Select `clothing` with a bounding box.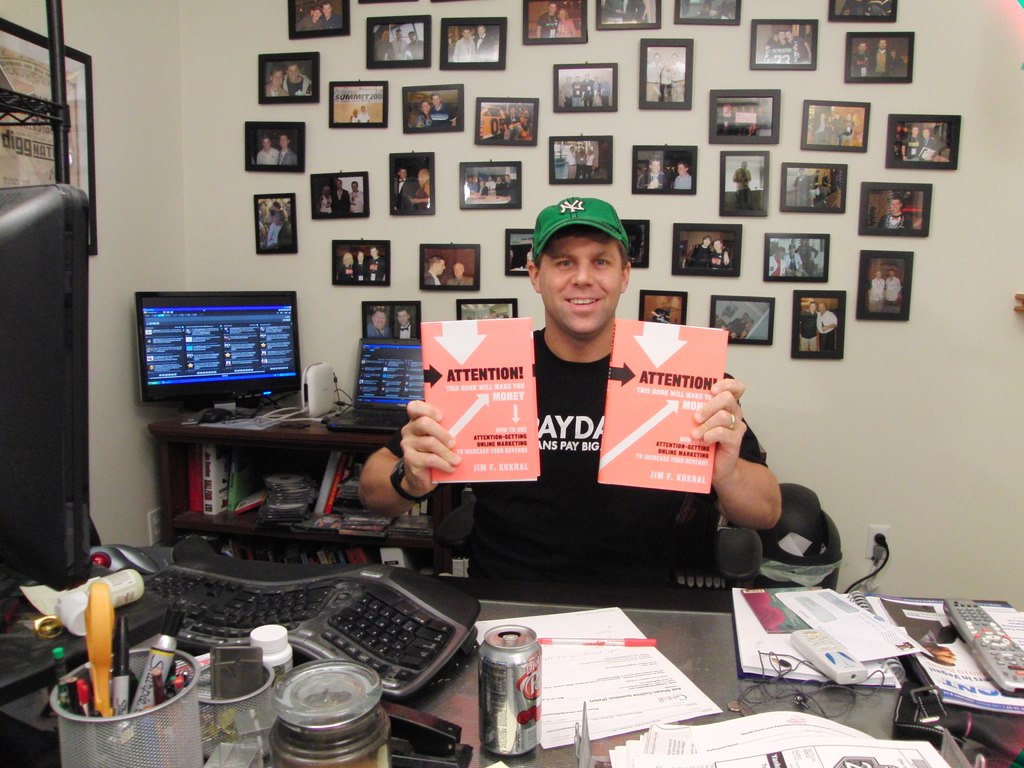
pyautogui.locateOnScreen(323, 195, 332, 214).
